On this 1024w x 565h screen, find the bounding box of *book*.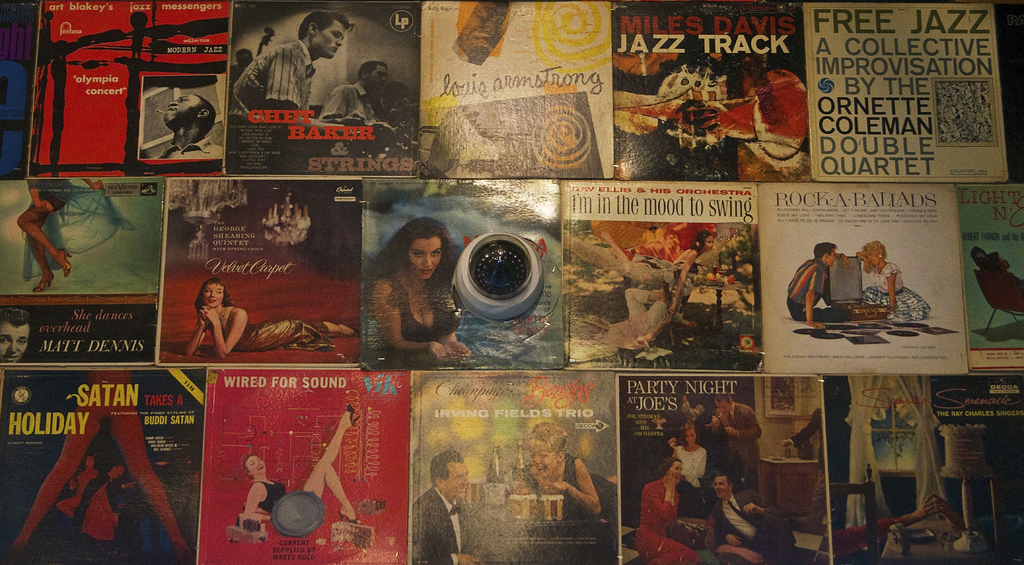
Bounding box: (x1=560, y1=184, x2=761, y2=374).
